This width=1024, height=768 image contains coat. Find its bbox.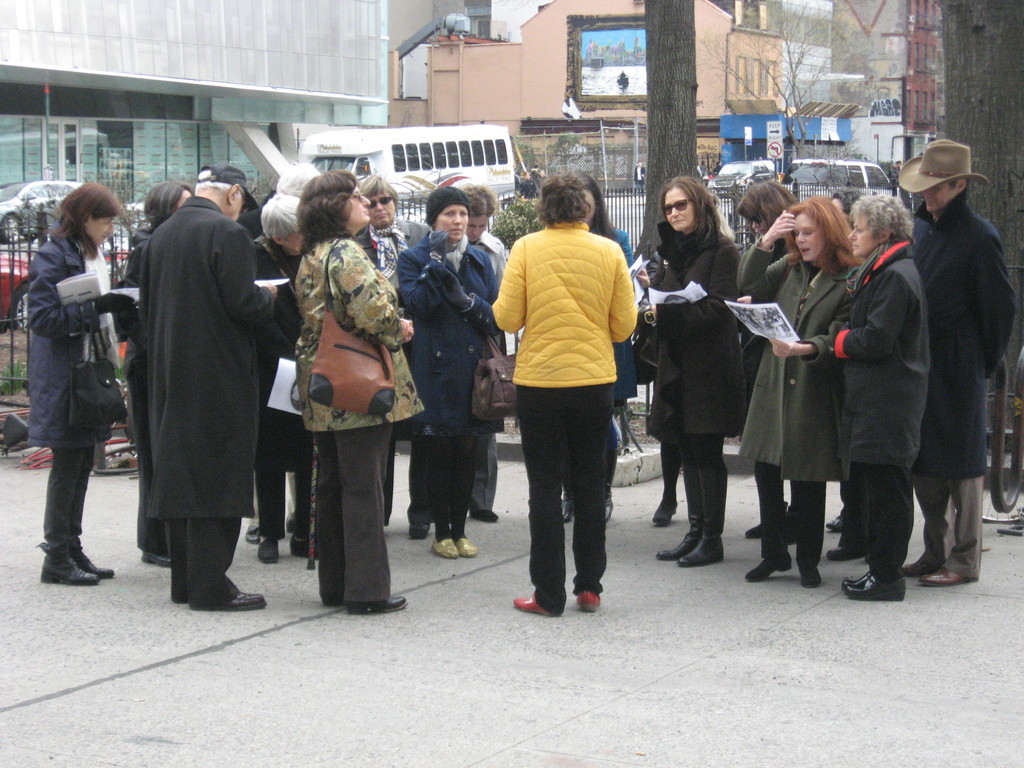
rect(641, 223, 748, 438).
